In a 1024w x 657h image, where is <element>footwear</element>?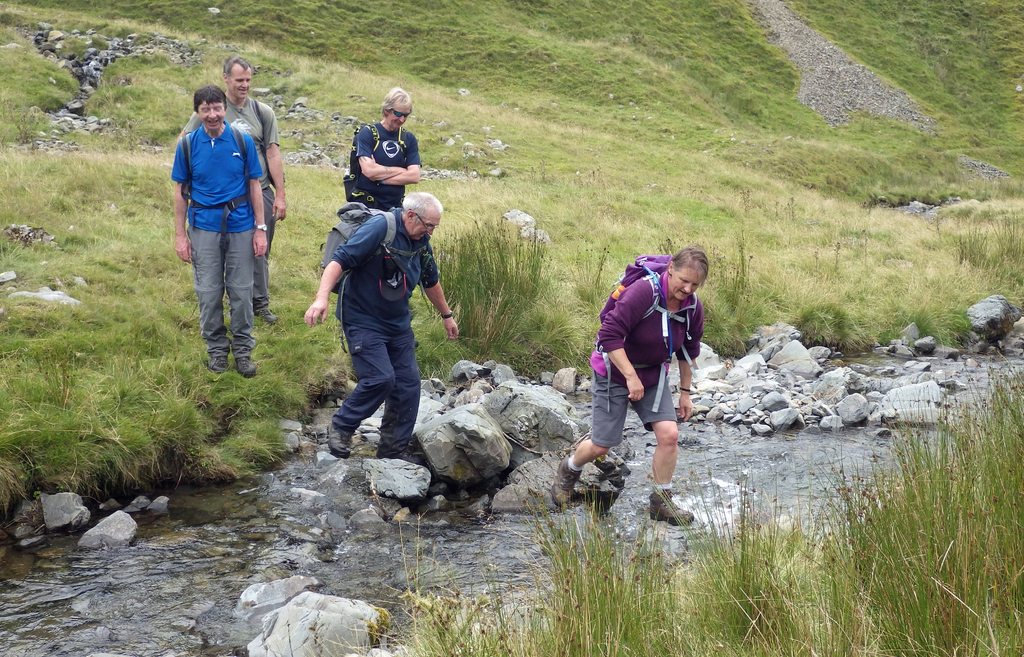
Rect(257, 307, 281, 328).
